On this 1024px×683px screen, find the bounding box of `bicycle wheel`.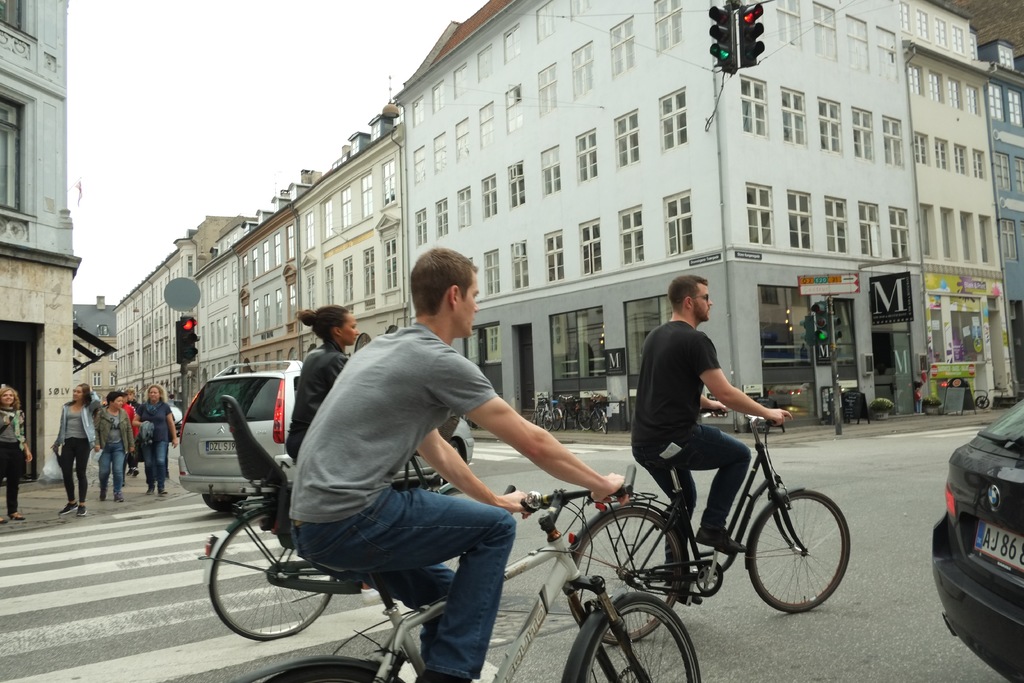
Bounding box: 569:503:682:638.
